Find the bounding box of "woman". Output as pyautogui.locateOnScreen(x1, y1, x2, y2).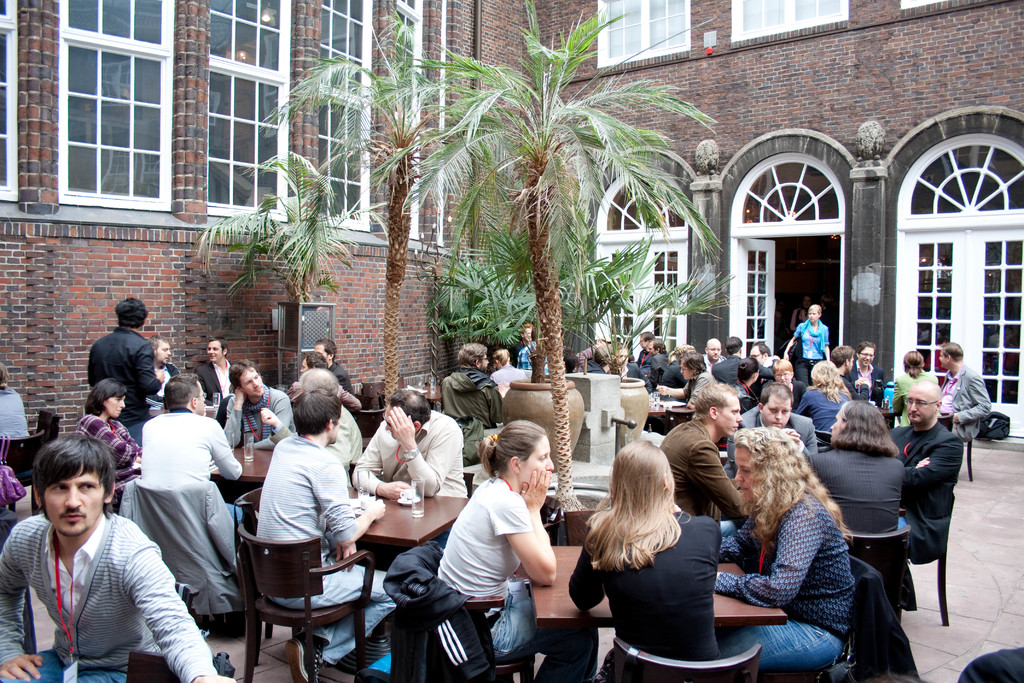
pyautogui.locateOnScreen(707, 425, 850, 682).
